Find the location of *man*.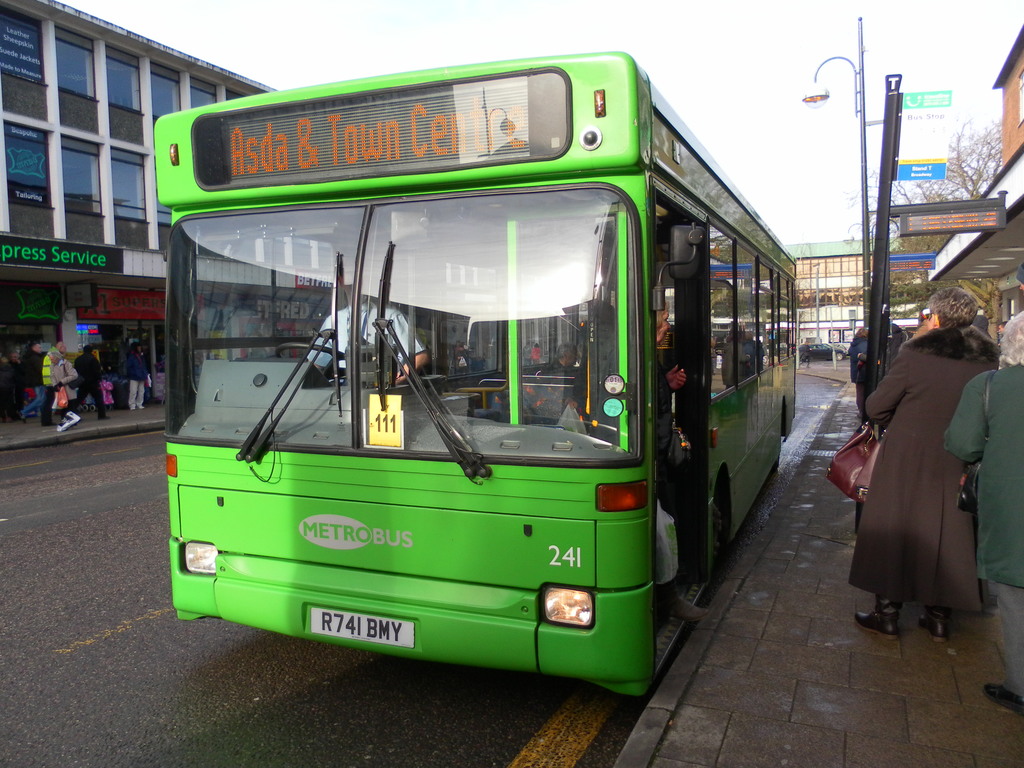
Location: 555,344,573,369.
